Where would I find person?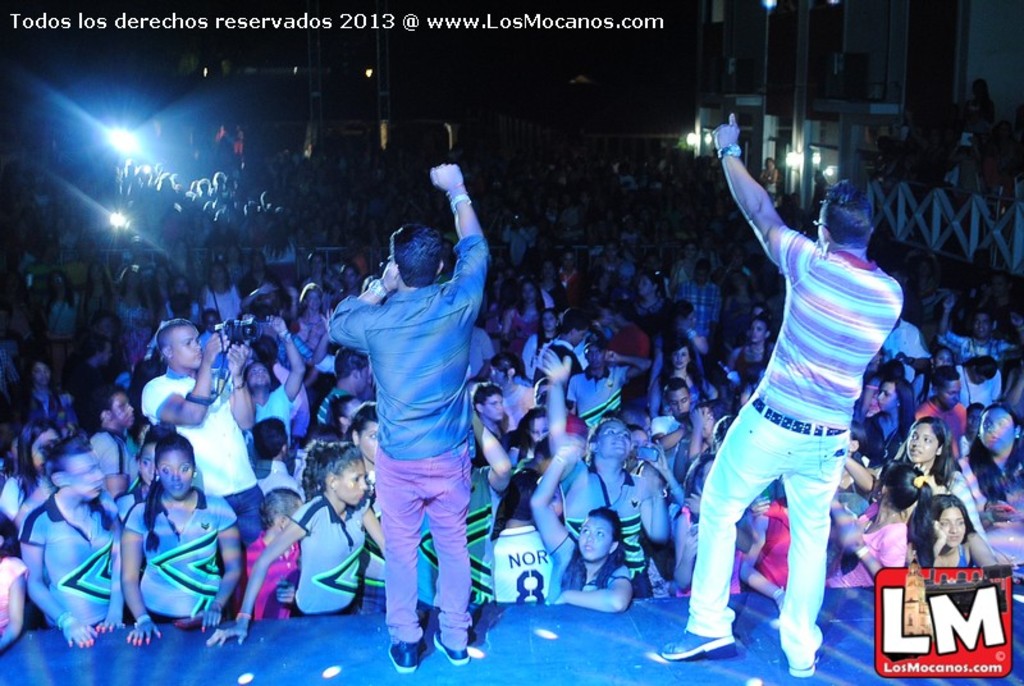
At 723/270/762/314.
